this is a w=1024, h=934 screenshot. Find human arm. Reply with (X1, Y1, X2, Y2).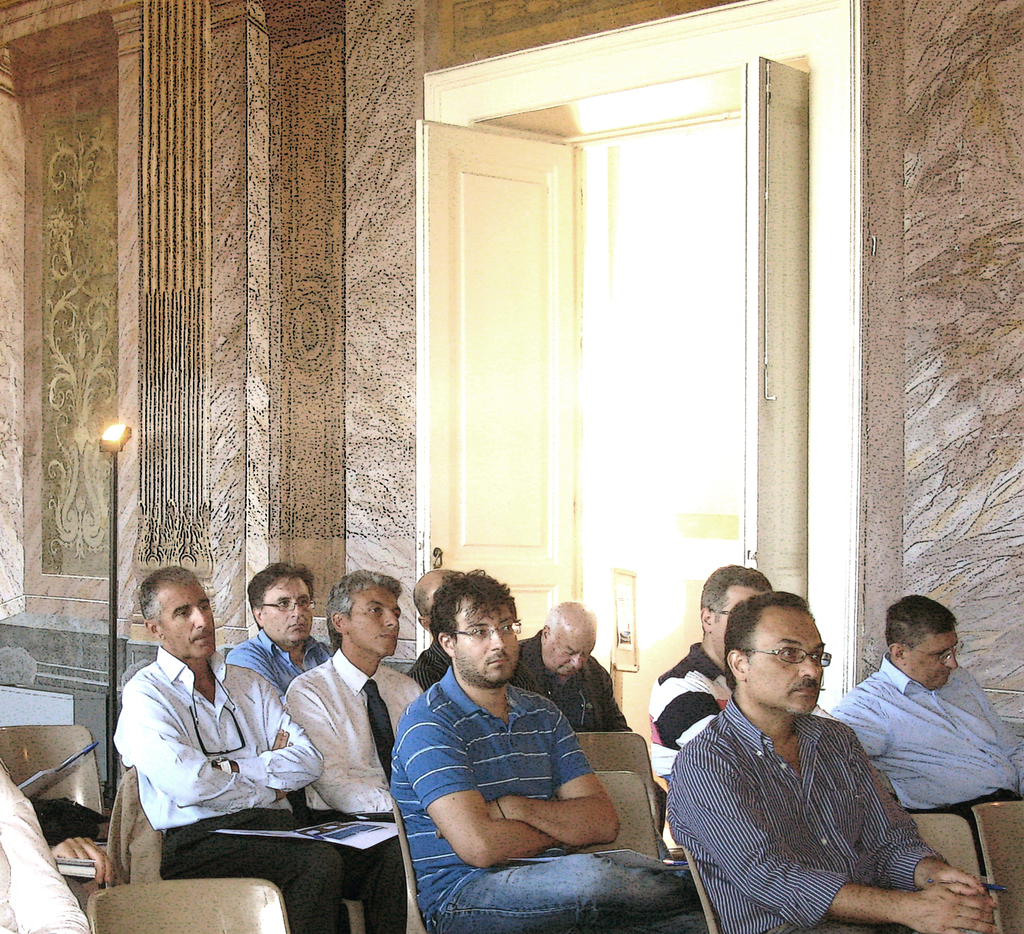
(829, 689, 890, 756).
